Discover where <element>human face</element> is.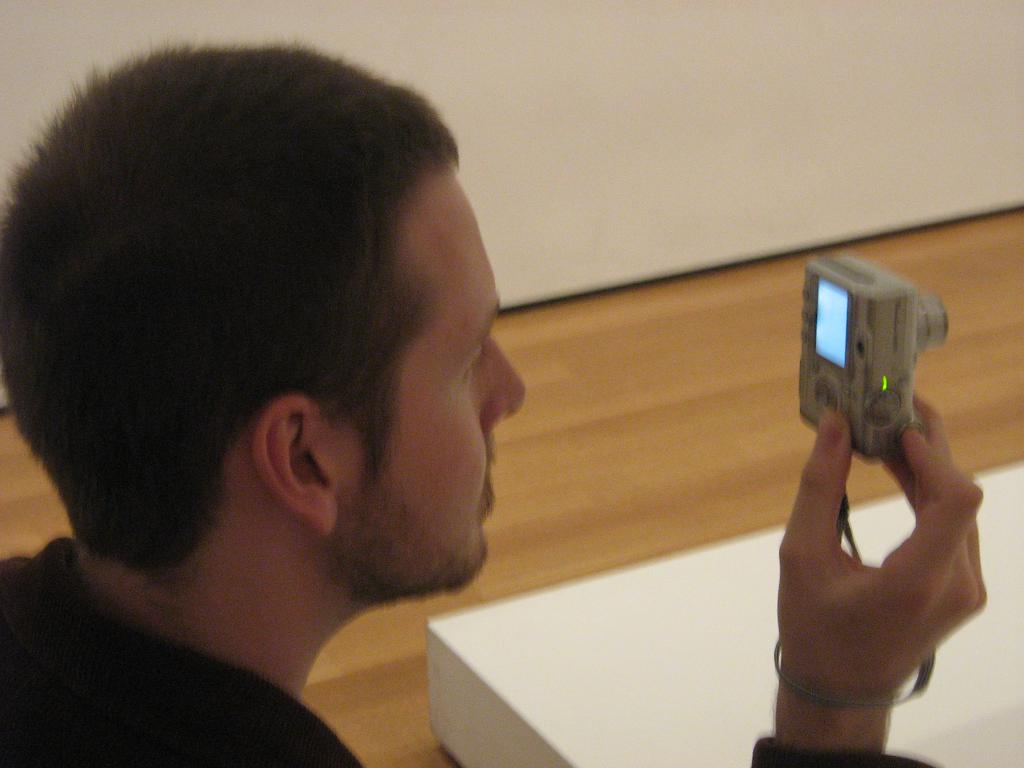
Discovered at <box>335,161,529,588</box>.
